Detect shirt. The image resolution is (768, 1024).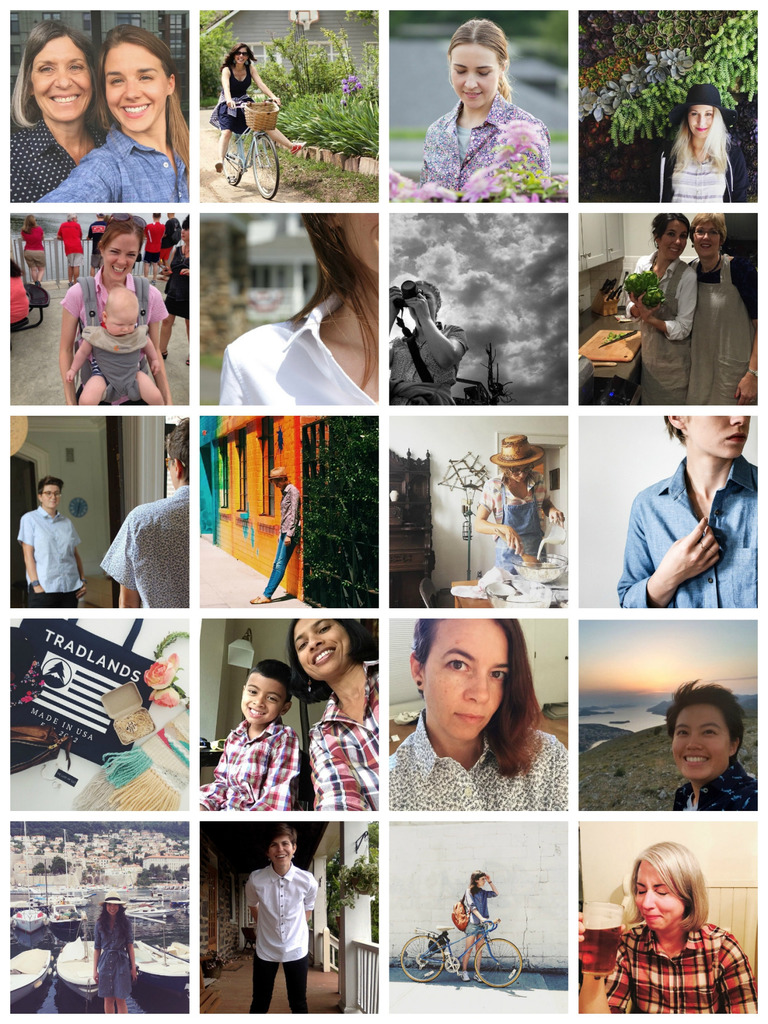
detection(386, 710, 570, 808).
